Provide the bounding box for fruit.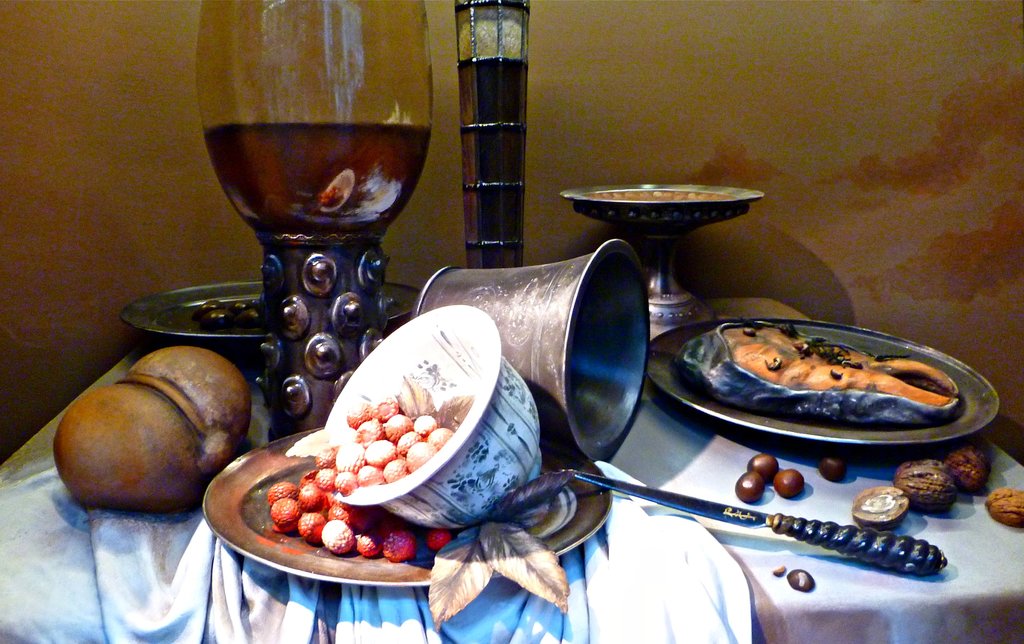
{"x1": 941, "y1": 443, "x2": 992, "y2": 495}.
